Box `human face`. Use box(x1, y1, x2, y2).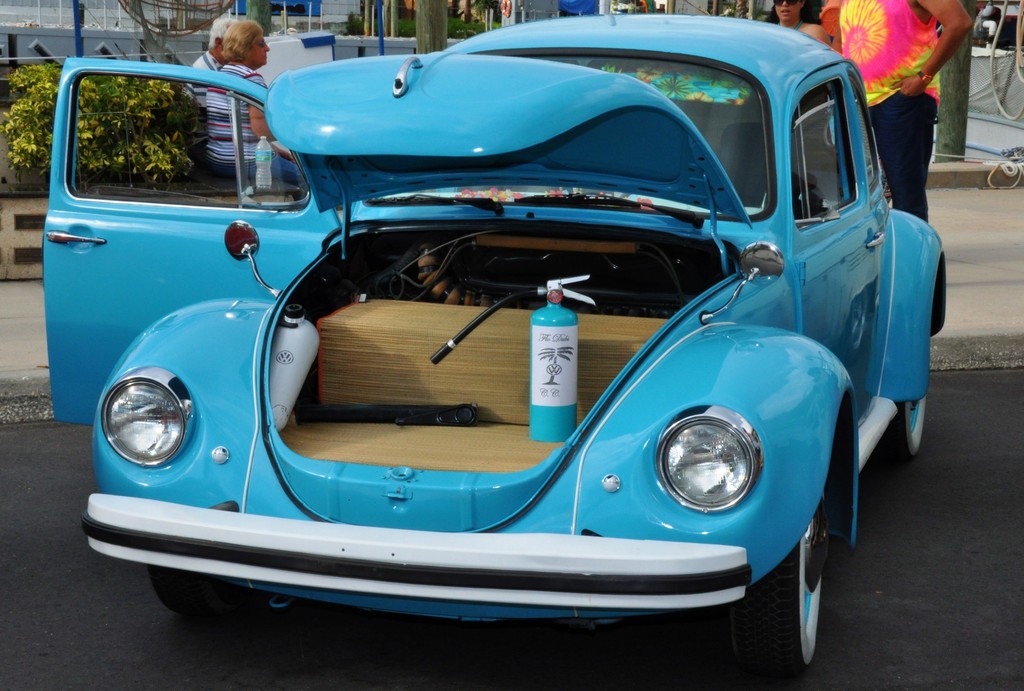
box(246, 31, 271, 64).
